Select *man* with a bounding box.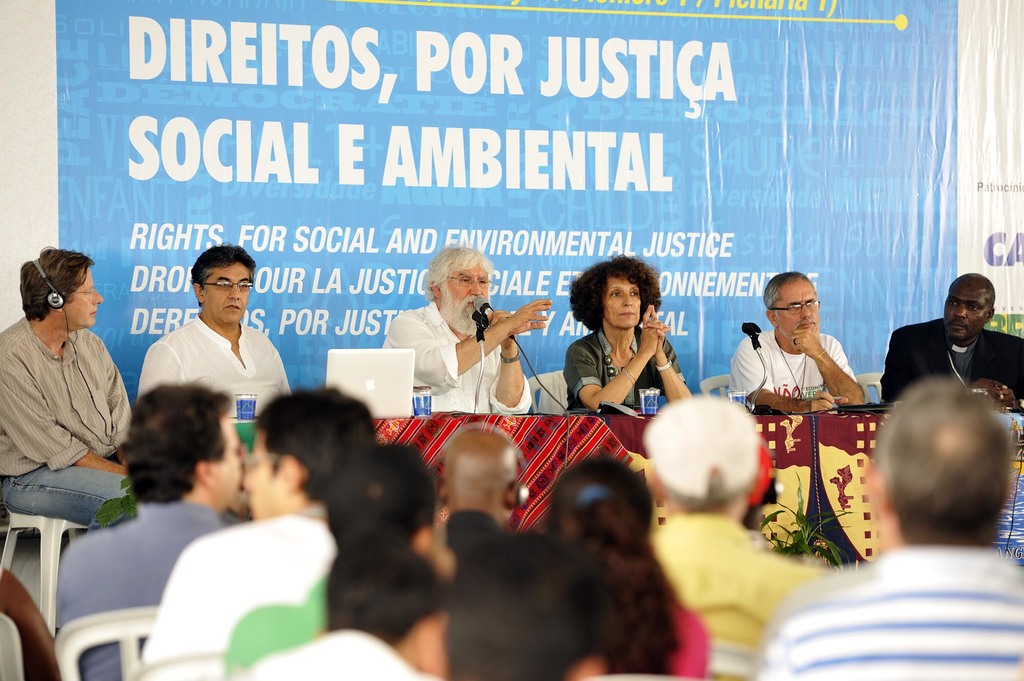
<region>767, 374, 1023, 680</region>.
